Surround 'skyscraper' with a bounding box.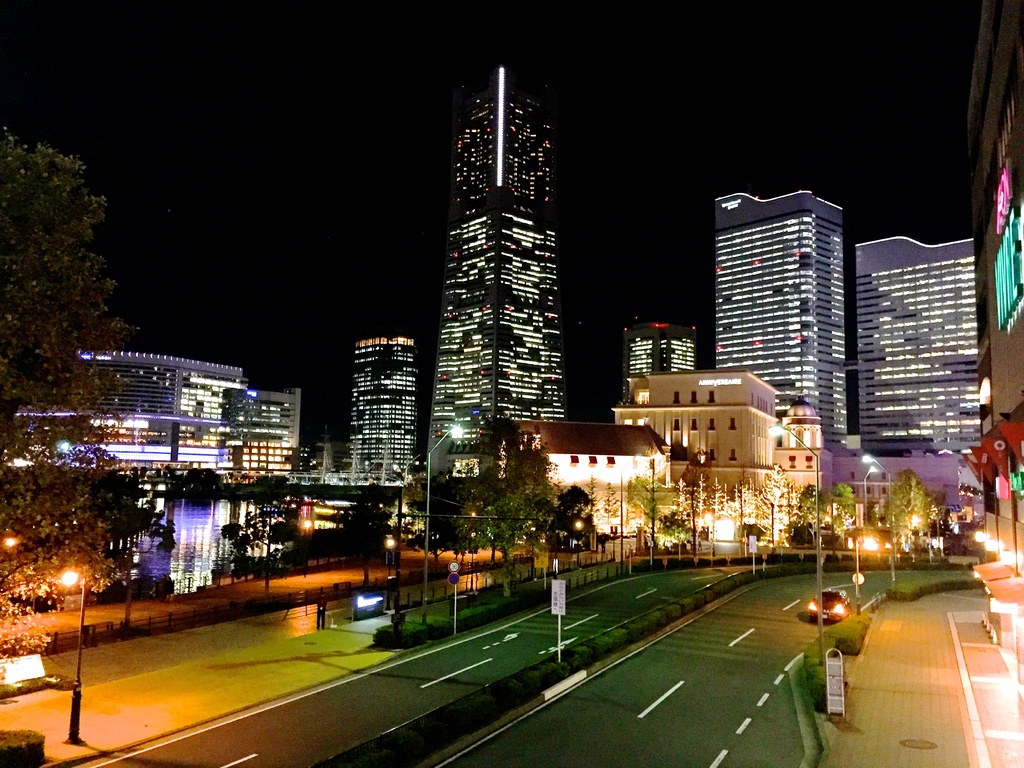
x1=424, y1=61, x2=567, y2=476.
